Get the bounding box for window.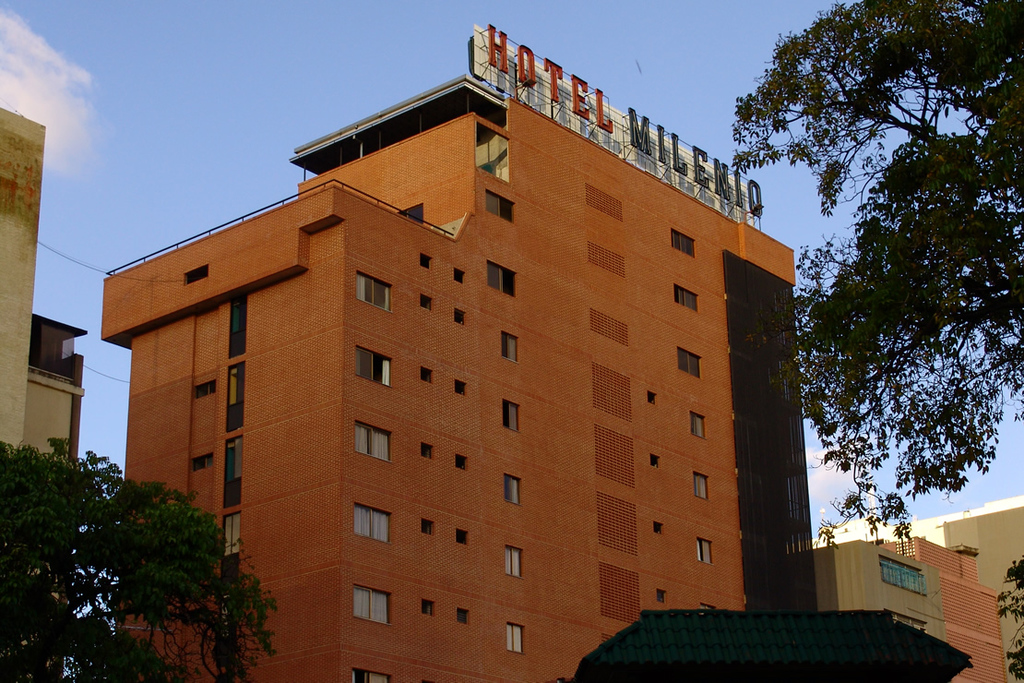
select_region(353, 345, 391, 383).
